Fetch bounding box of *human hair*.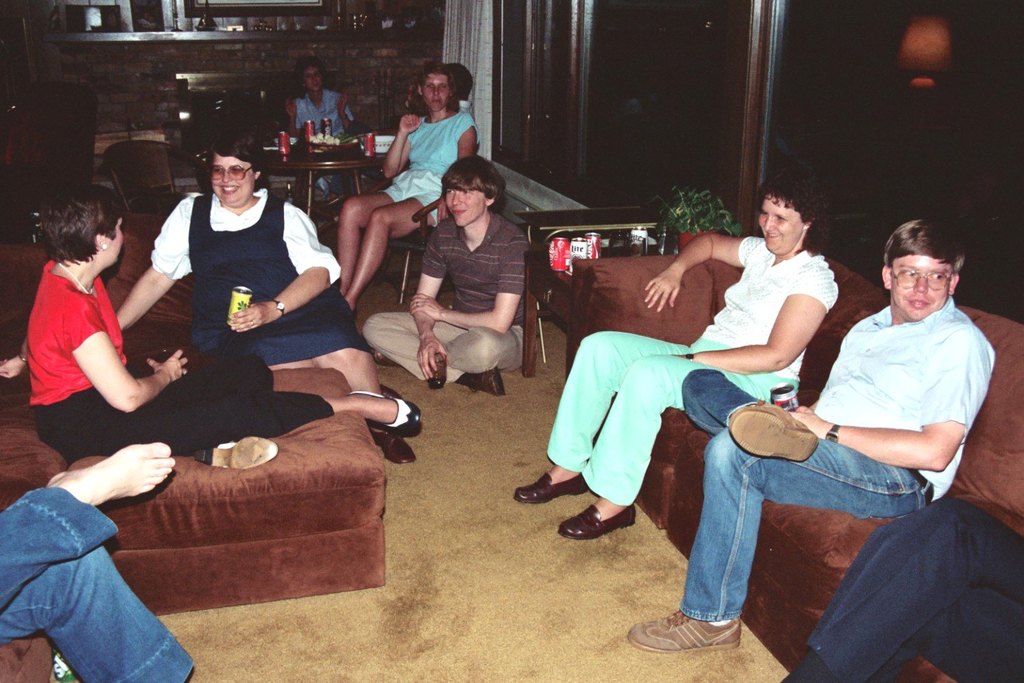
Bbox: 756,165,836,253.
